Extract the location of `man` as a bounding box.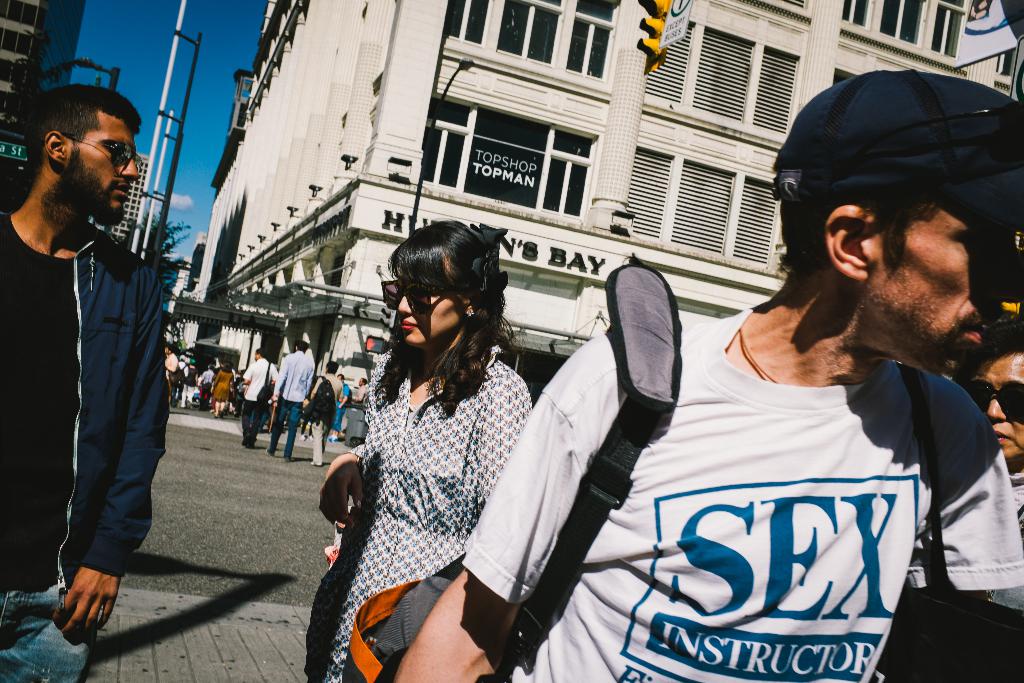
0, 83, 168, 679.
